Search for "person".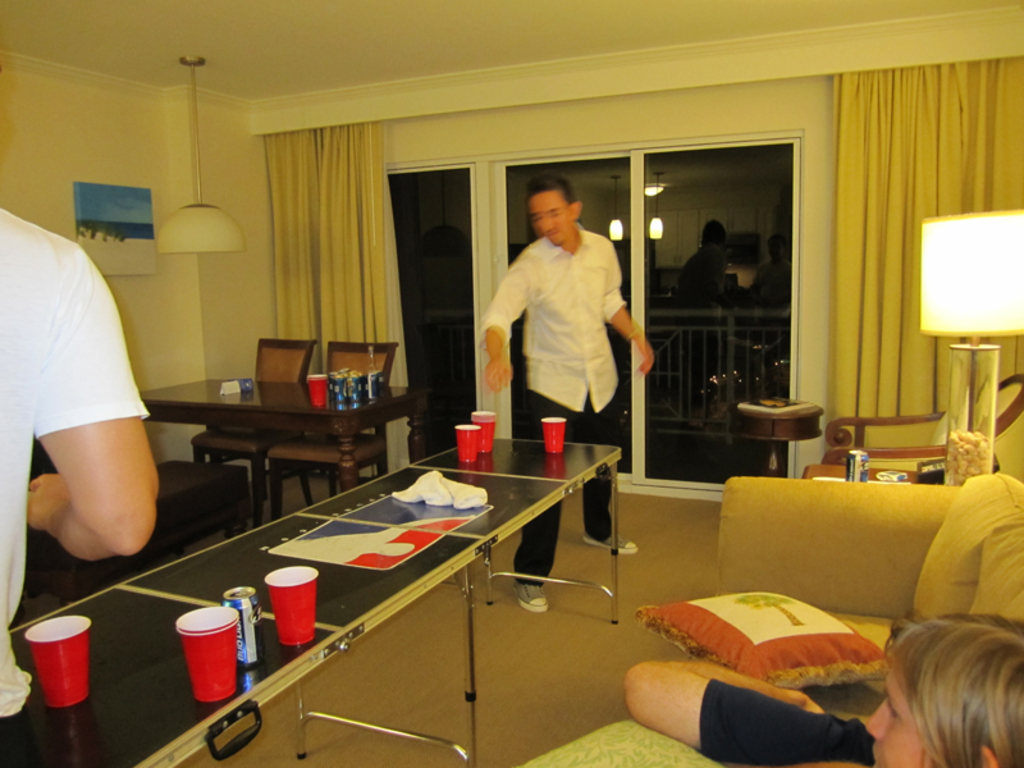
Found at region(480, 174, 652, 605).
